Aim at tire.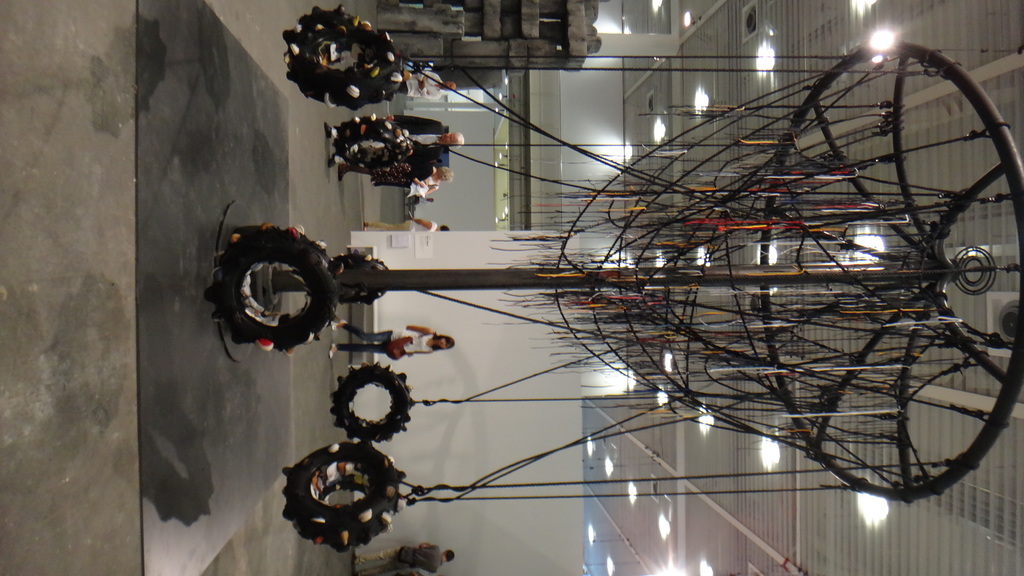
Aimed at <region>330, 363, 416, 442</region>.
